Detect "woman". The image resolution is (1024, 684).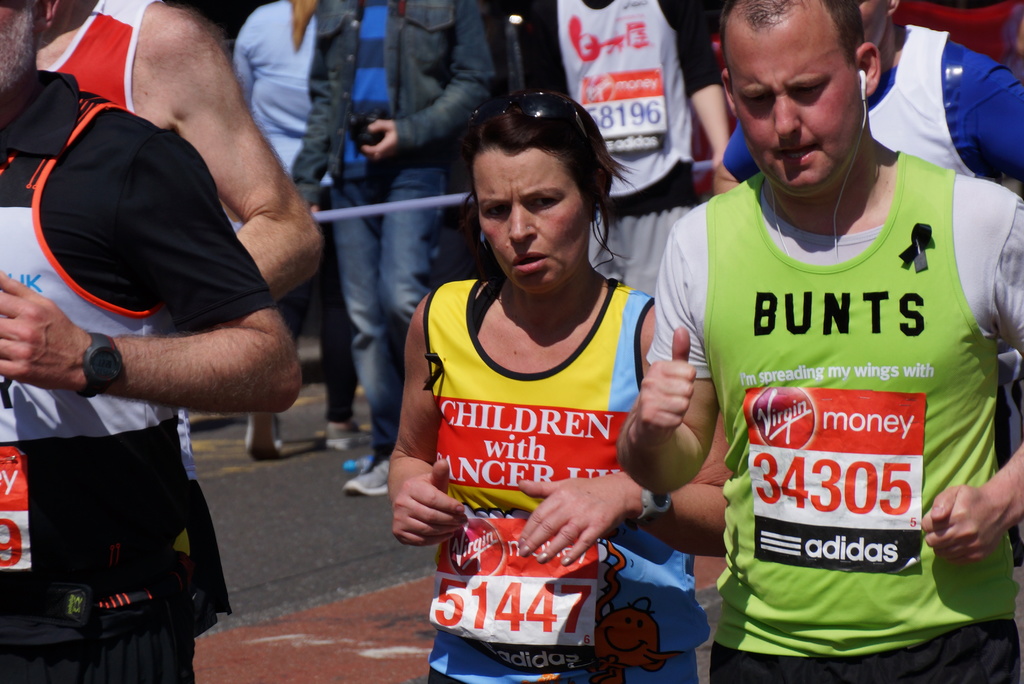
box(385, 92, 736, 683).
